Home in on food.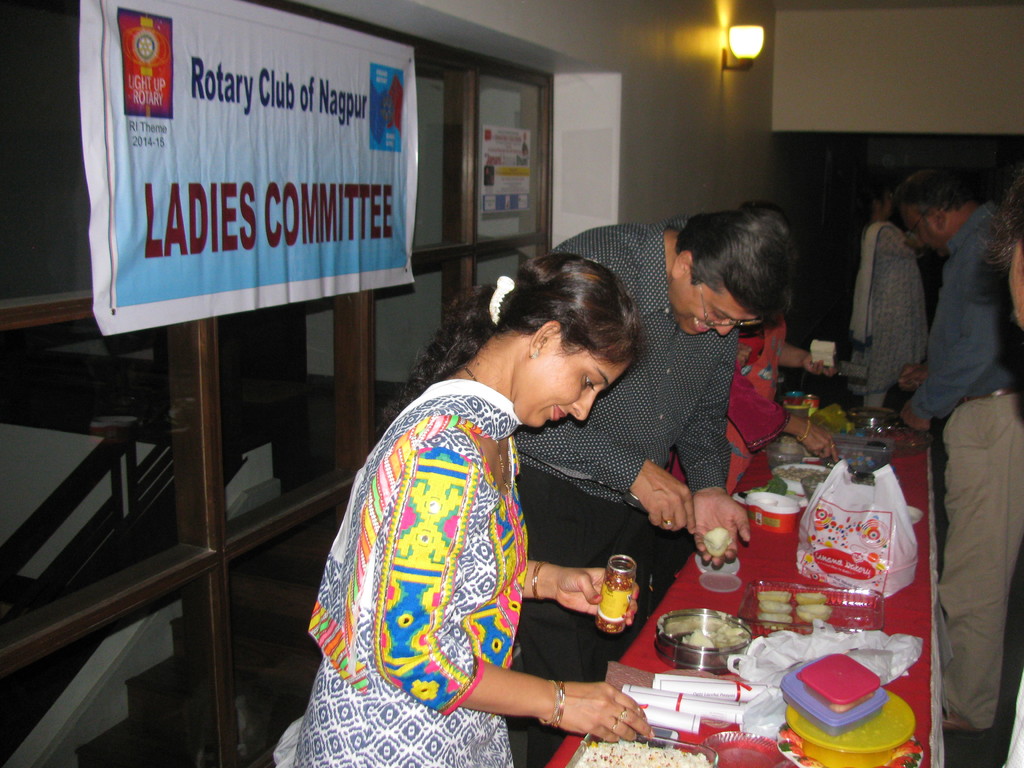
Homed in at 559,736,704,767.
